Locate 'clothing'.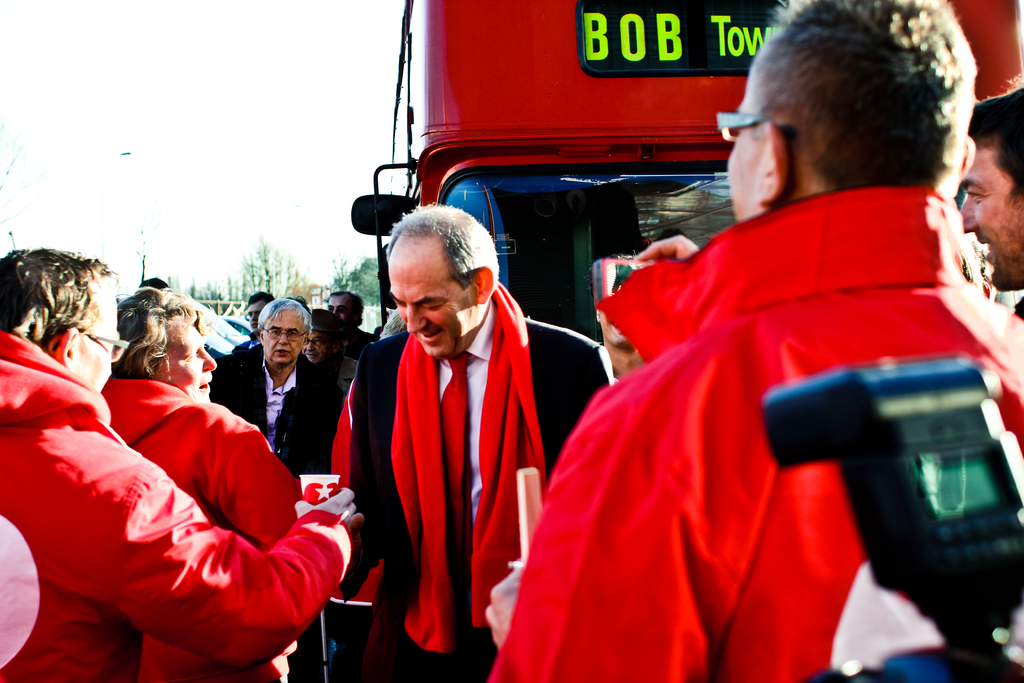
Bounding box: 477:181:1023:682.
